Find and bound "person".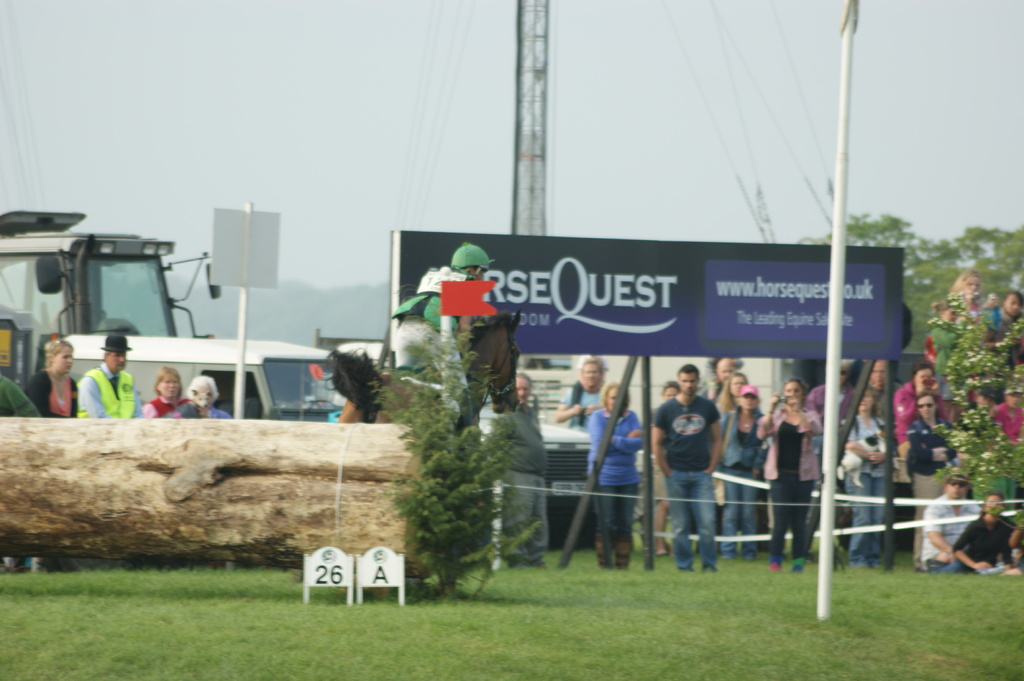
Bound: detection(765, 380, 803, 579).
